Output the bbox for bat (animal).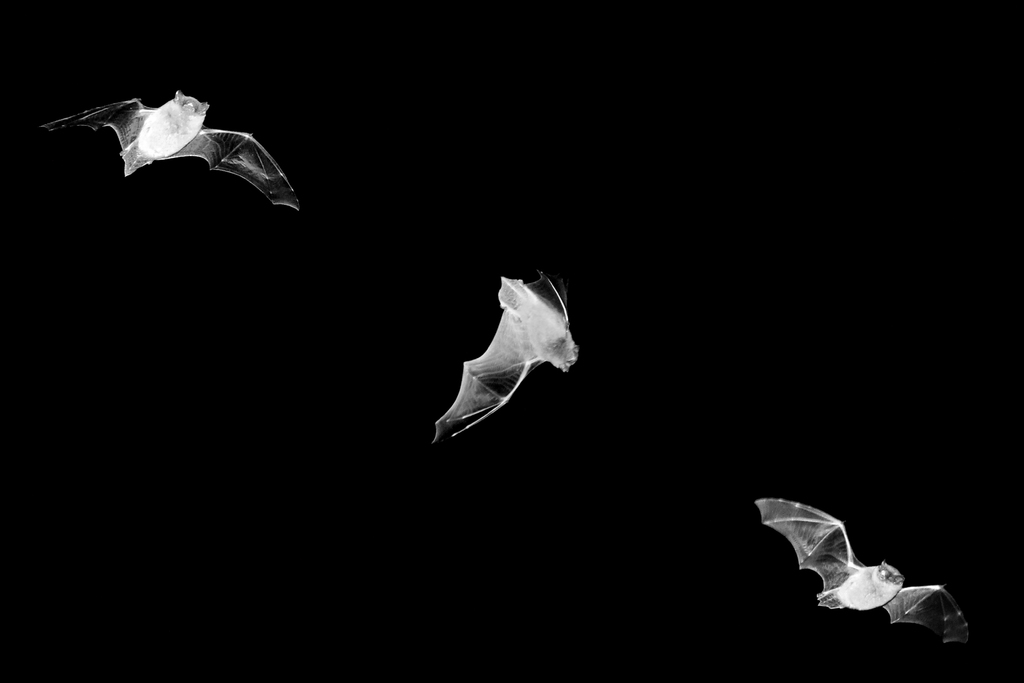
left=435, top=273, right=583, bottom=438.
